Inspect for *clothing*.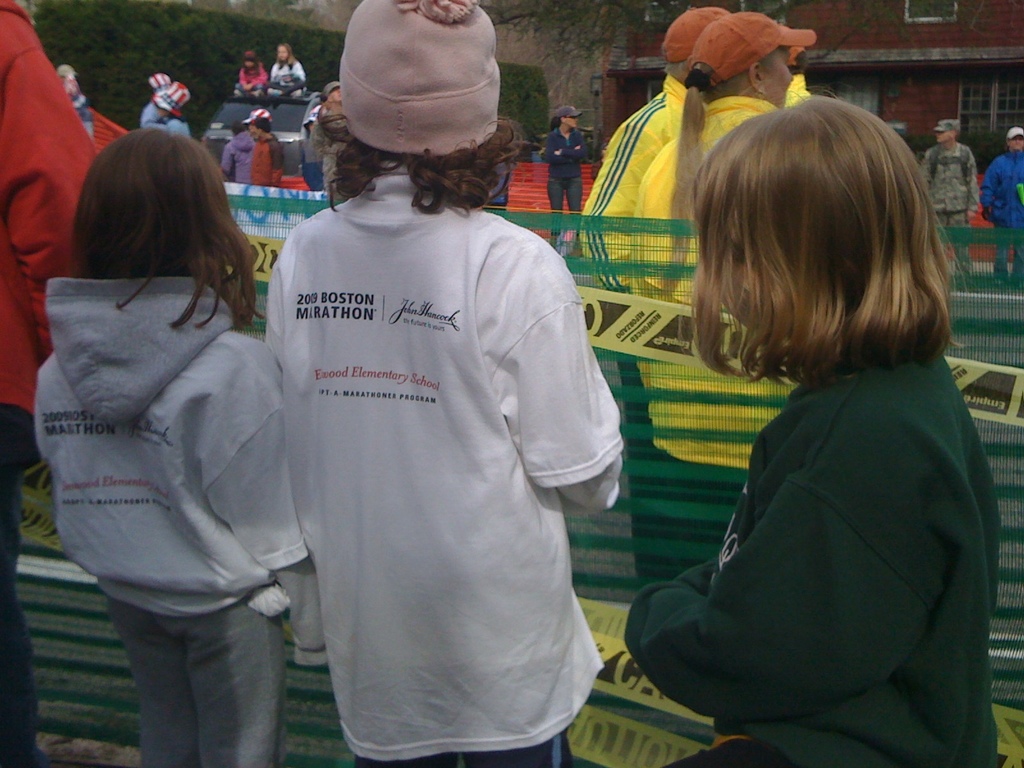
Inspection: l=0, t=0, r=96, b=767.
